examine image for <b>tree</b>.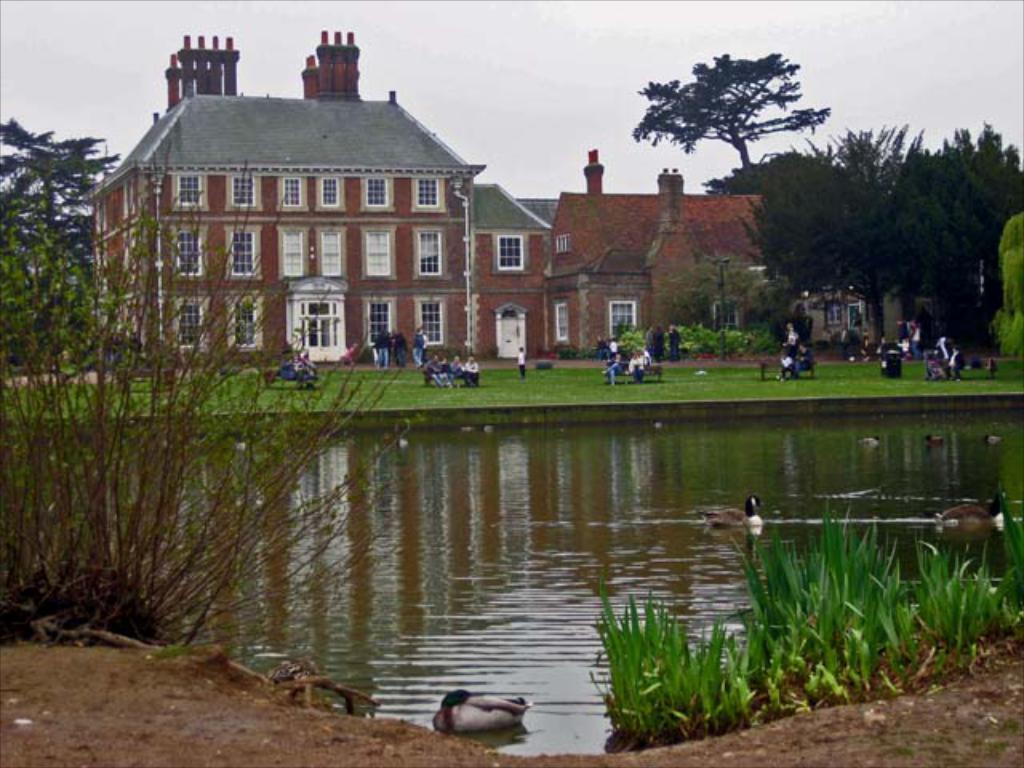
Examination result: 0,128,413,723.
